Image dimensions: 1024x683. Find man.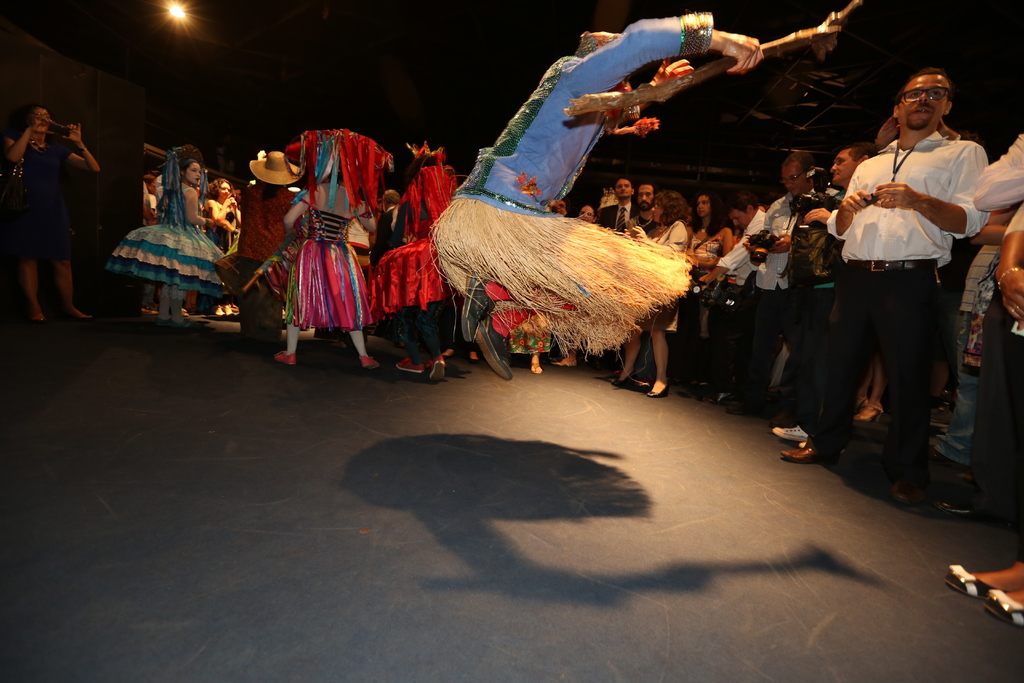
(717, 153, 828, 421).
